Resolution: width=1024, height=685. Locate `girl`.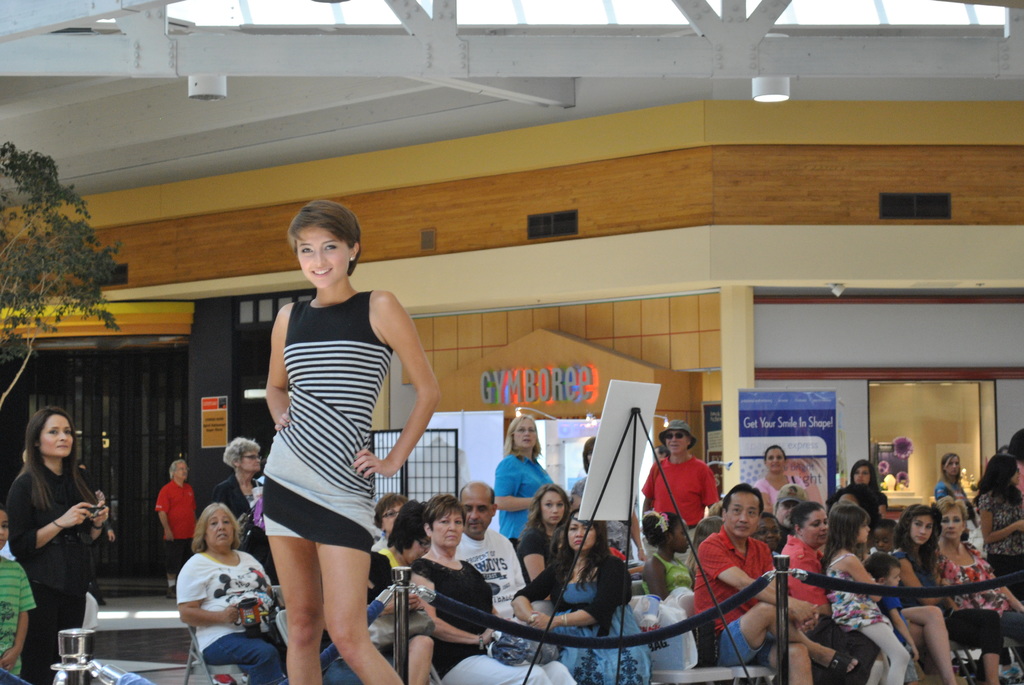
pyautogui.locateOnScreen(821, 502, 911, 684).
